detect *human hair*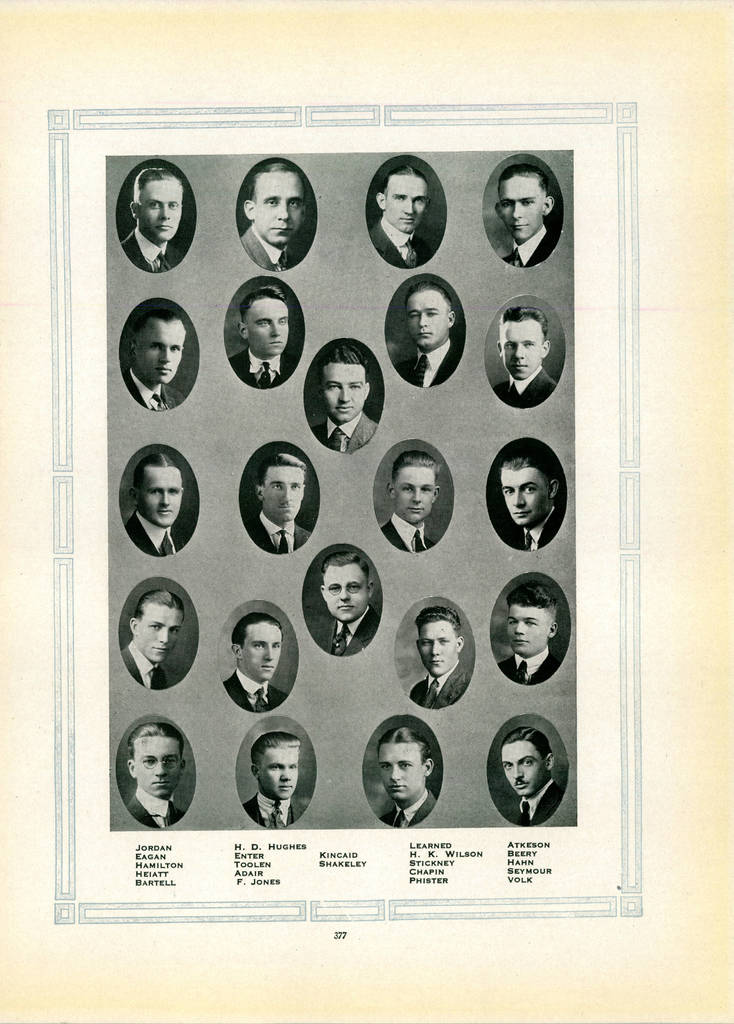
BBox(505, 307, 542, 335)
